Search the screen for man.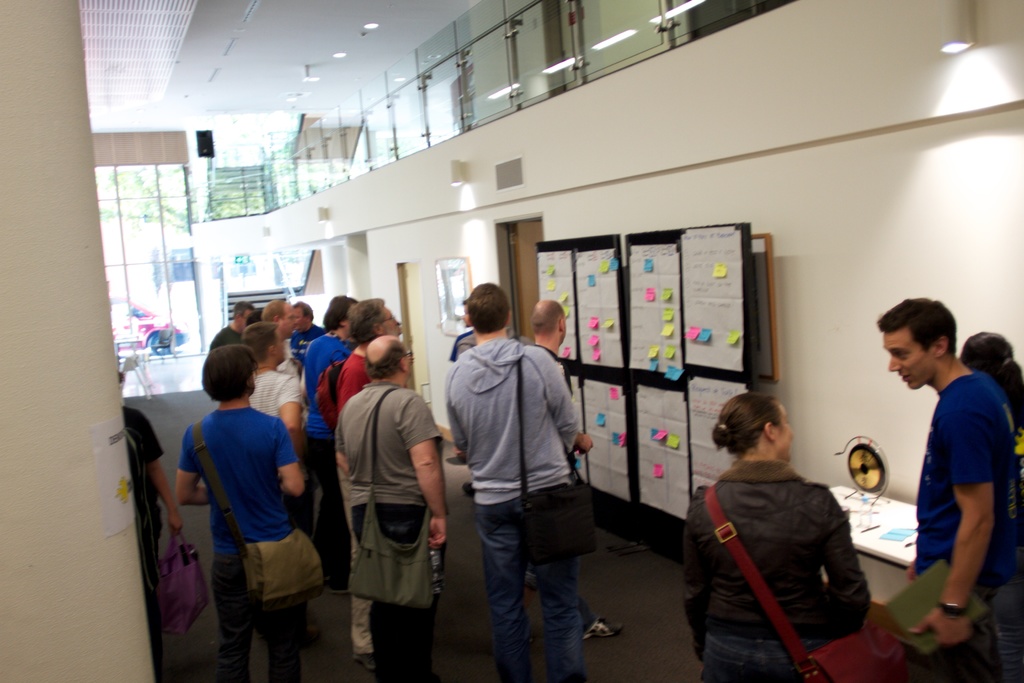
Found at BBox(877, 293, 1023, 682).
